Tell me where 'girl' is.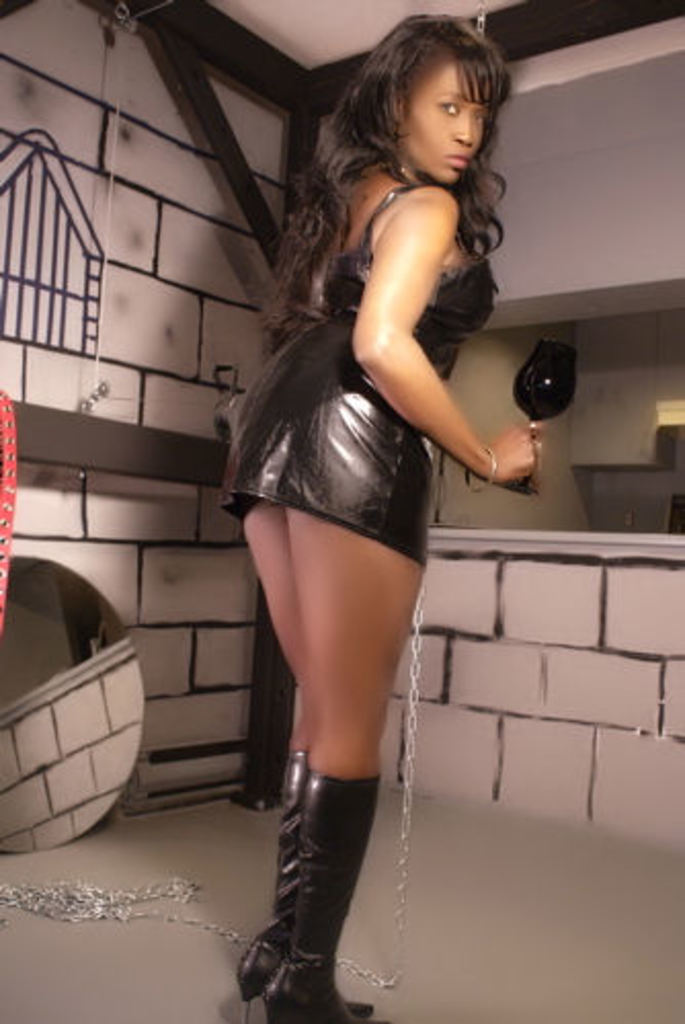
'girl' is at rect(219, 0, 539, 1022).
